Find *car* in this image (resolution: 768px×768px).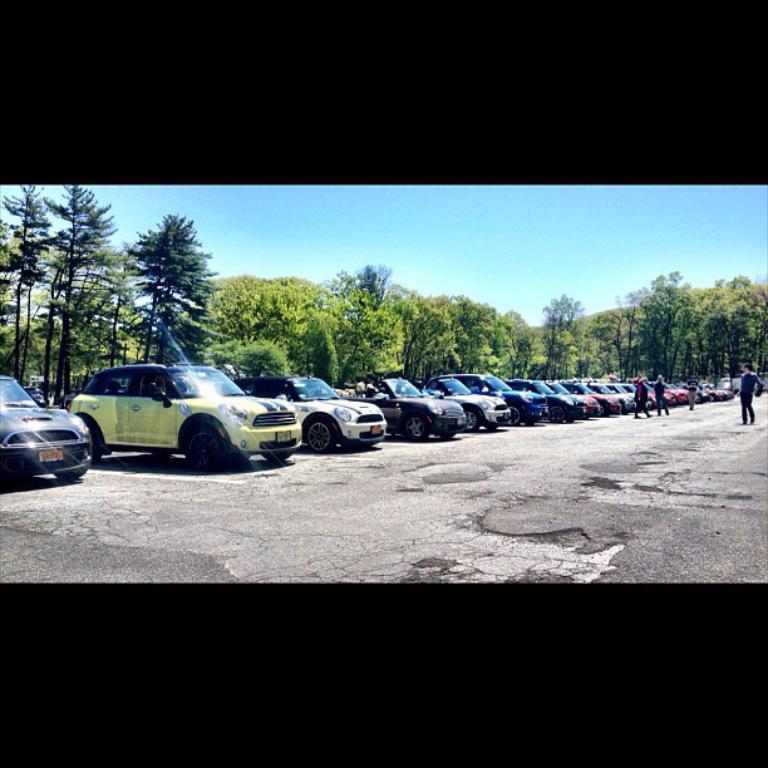
detection(358, 378, 463, 440).
